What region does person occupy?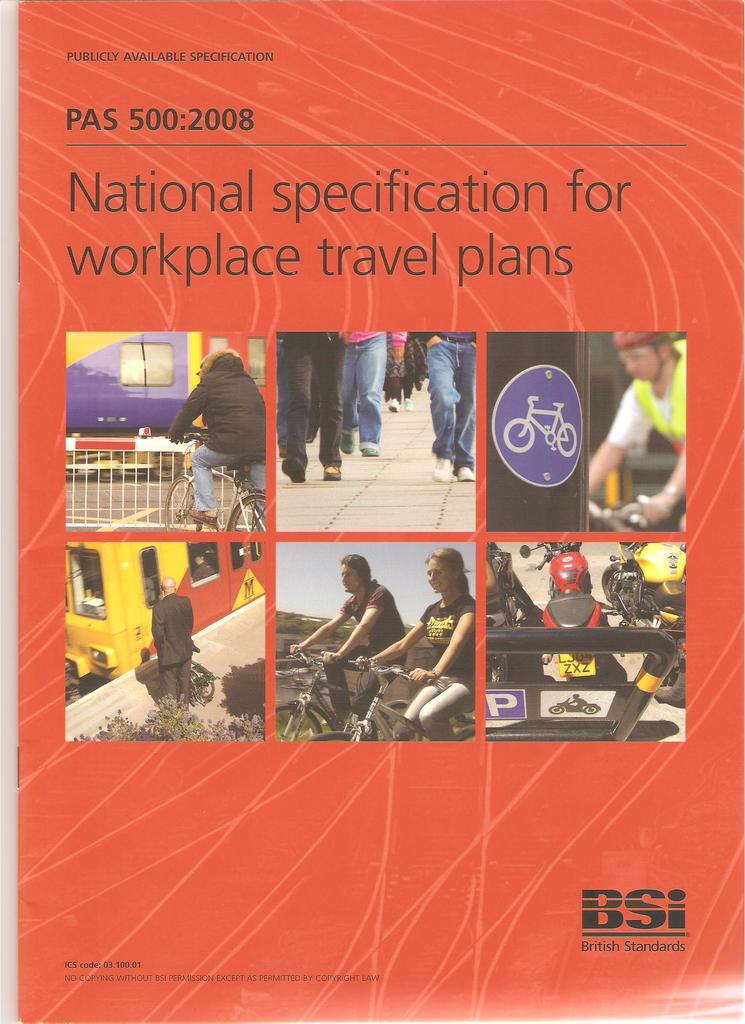
[left=160, top=314, right=266, bottom=547].
